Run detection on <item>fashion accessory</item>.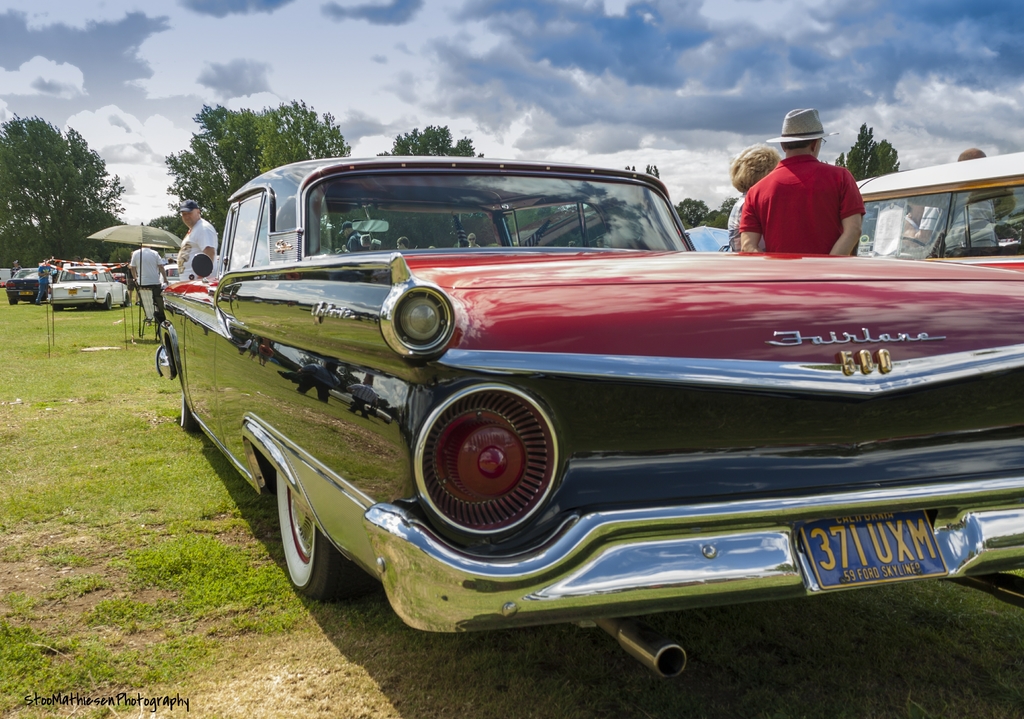
Result: select_region(765, 107, 838, 143).
